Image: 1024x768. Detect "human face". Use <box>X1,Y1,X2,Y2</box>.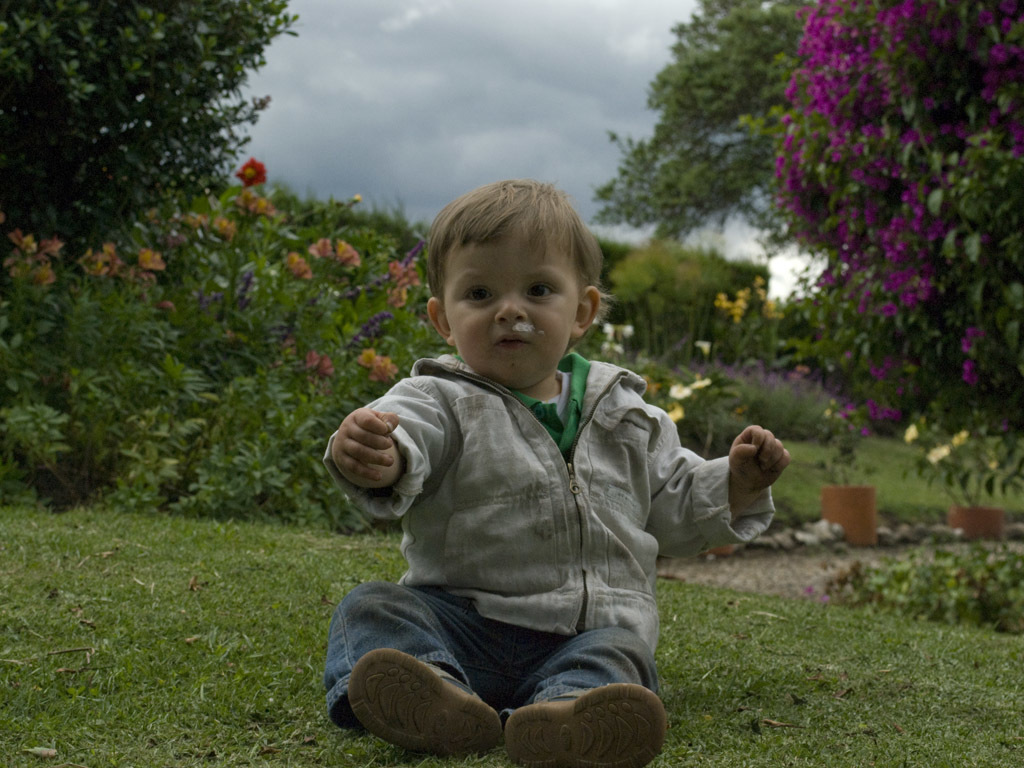
<box>441,225,578,380</box>.
